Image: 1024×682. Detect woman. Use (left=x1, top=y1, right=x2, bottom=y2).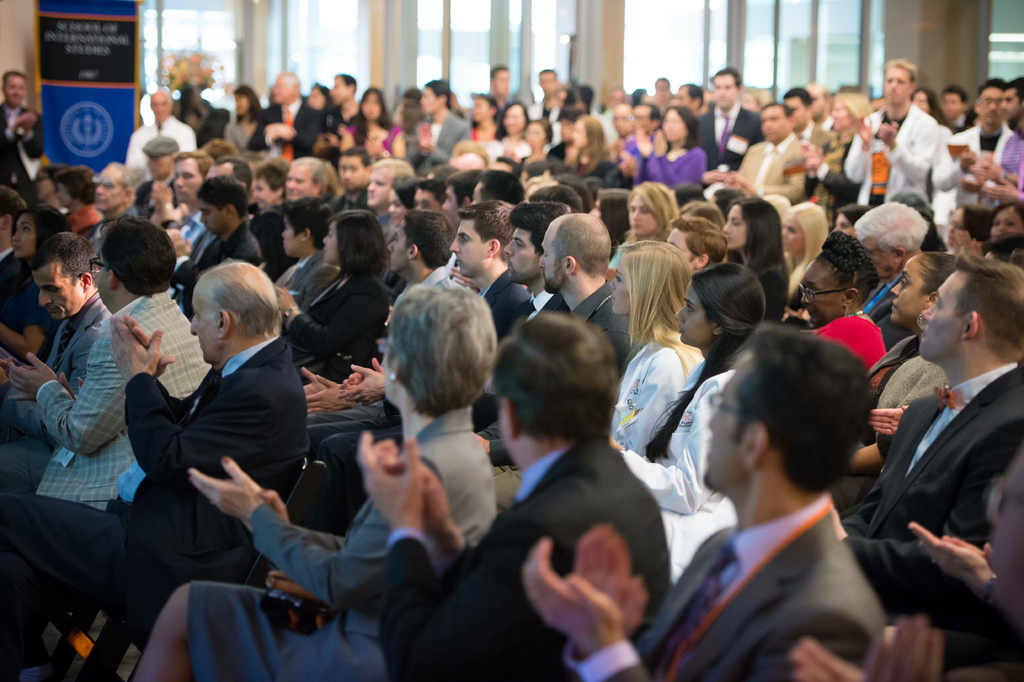
(left=609, top=253, right=764, bottom=567).
